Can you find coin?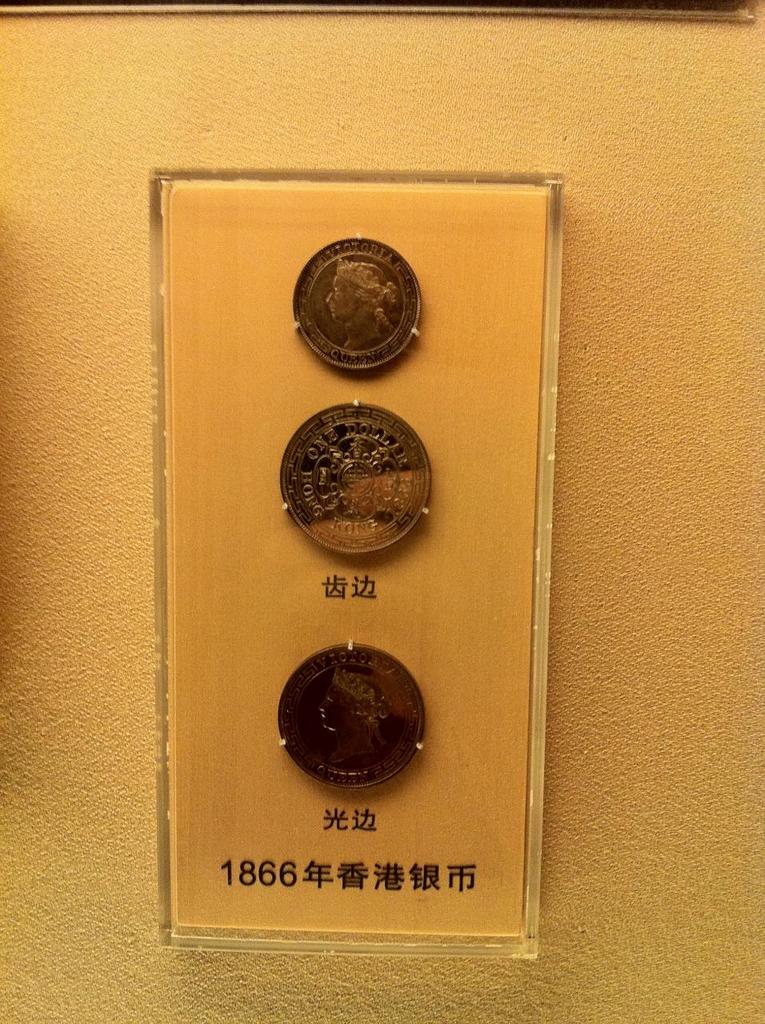
Yes, bounding box: bbox=(273, 642, 426, 791).
